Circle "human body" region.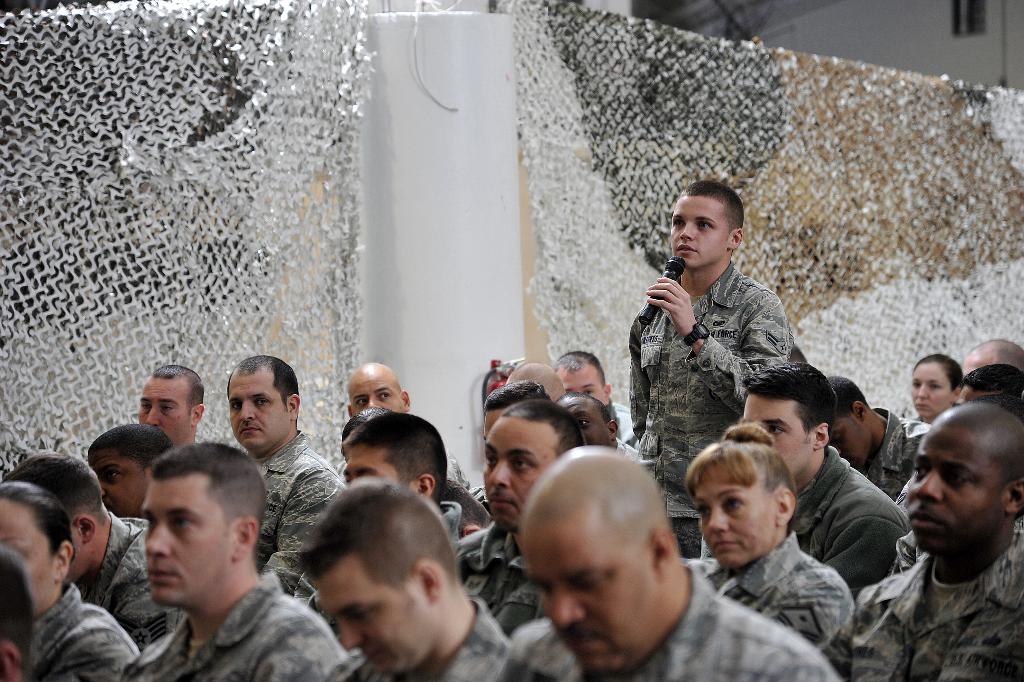
Region: box=[560, 358, 618, 418].
